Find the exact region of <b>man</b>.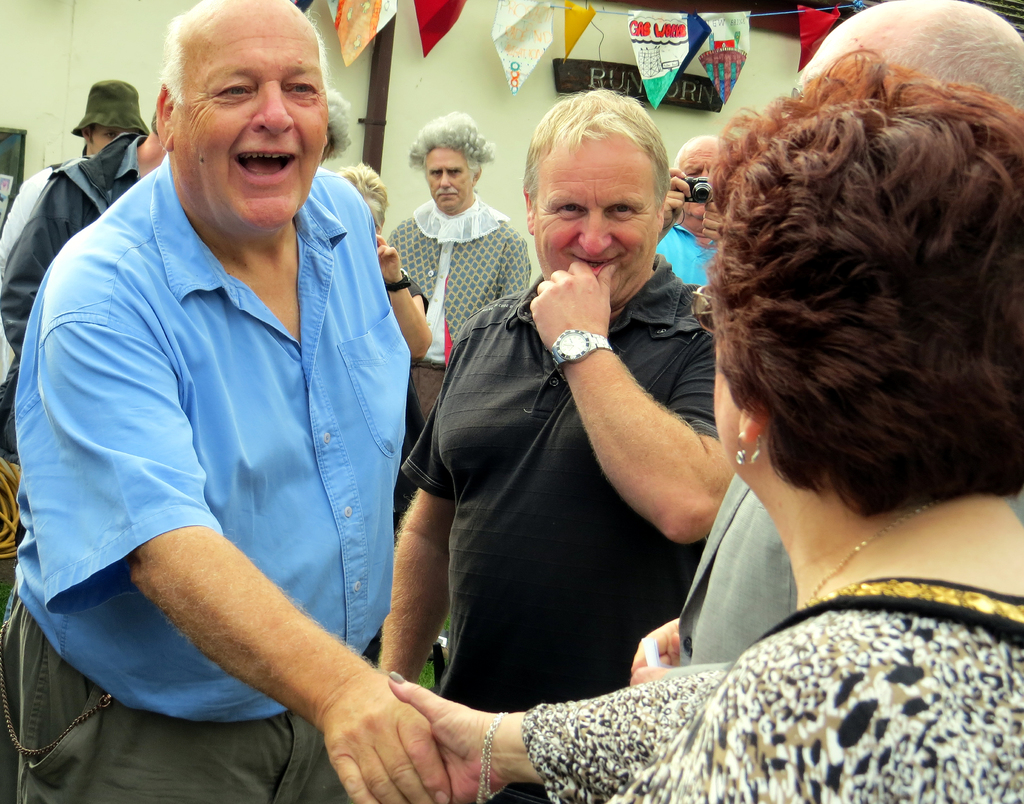
Exact region: [left=644, top=134, right=763, bottom=328].
